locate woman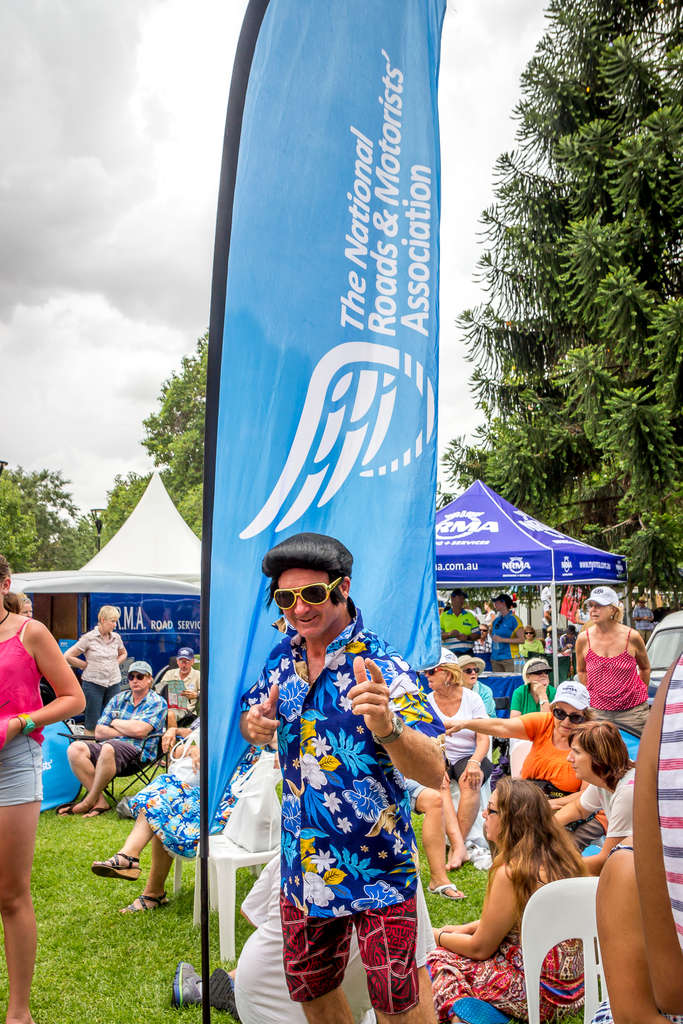
69 602 129 728
